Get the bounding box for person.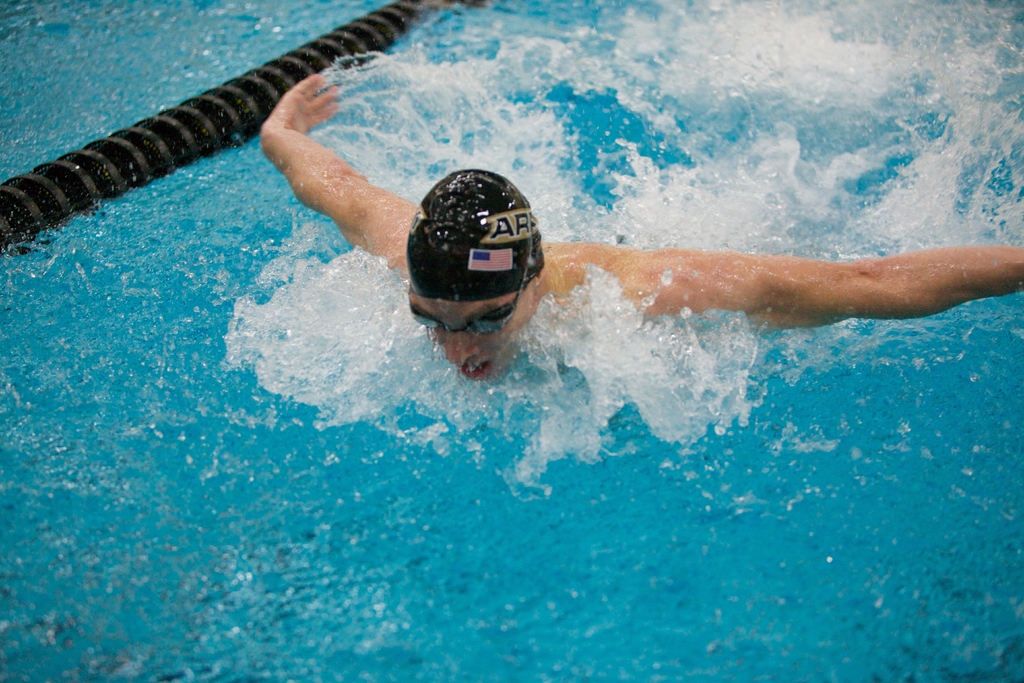
{"left": 257, "top": 67, "right": 1023, "bottom": 385}.
